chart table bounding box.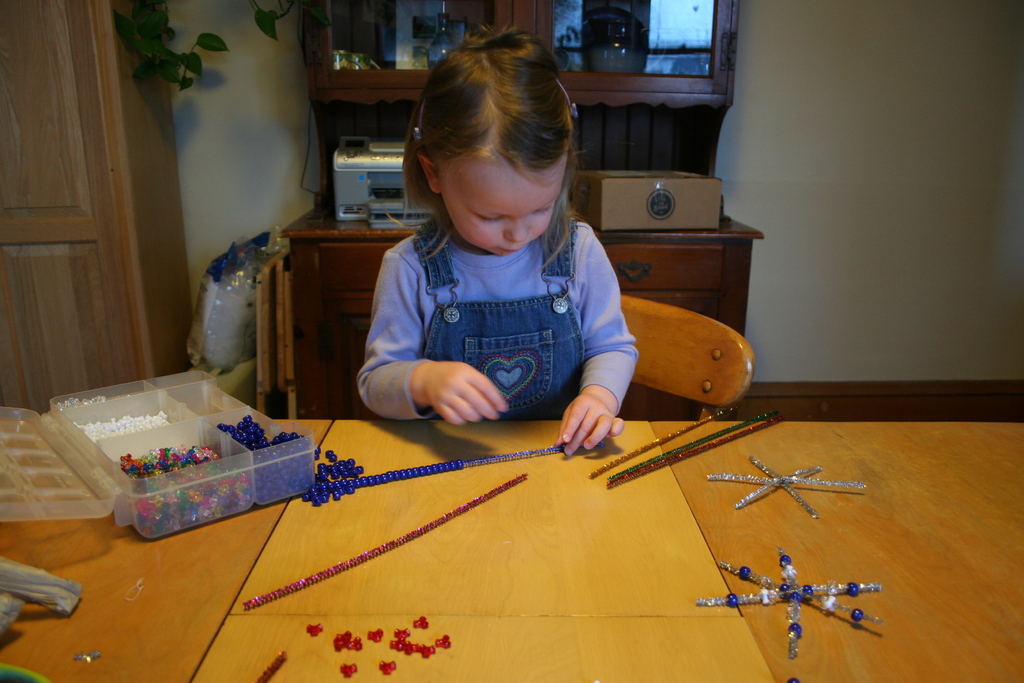
Charted: 0/387/1023/682.
